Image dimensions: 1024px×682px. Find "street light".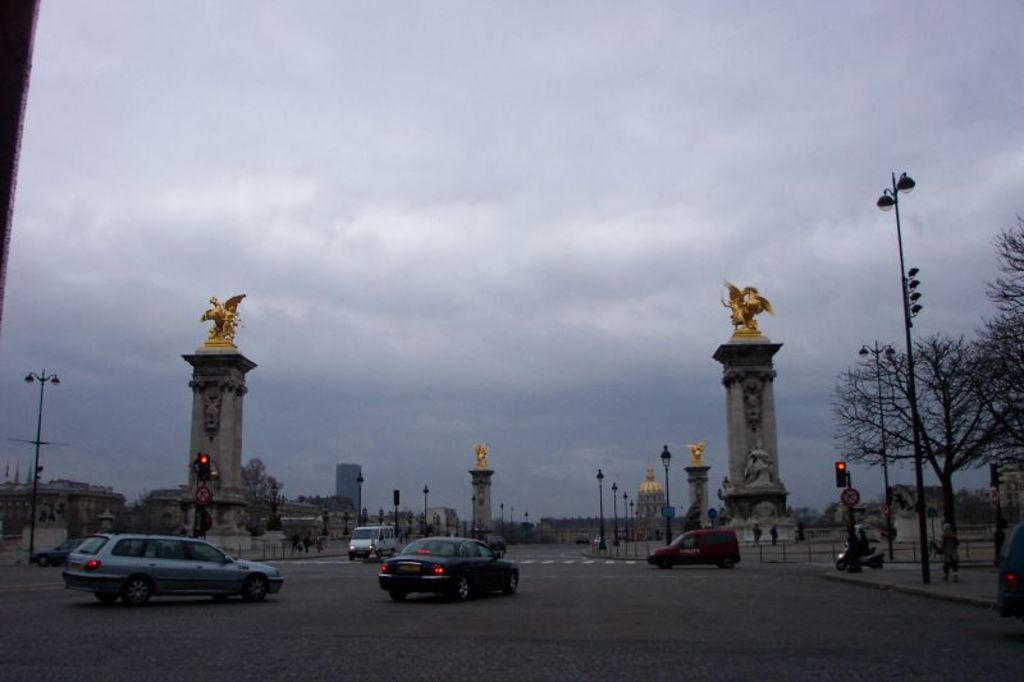
bbox=[630, 496, 635, 550].
